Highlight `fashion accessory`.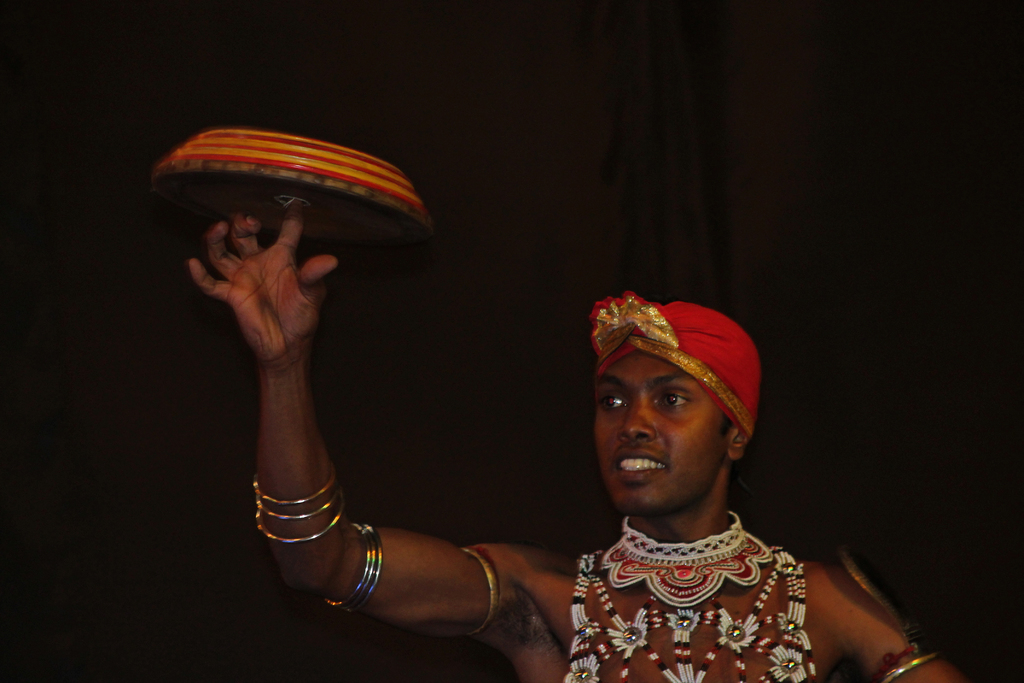
Highlighted region: <bbox>324, 519, 386, 614</bbox>.
